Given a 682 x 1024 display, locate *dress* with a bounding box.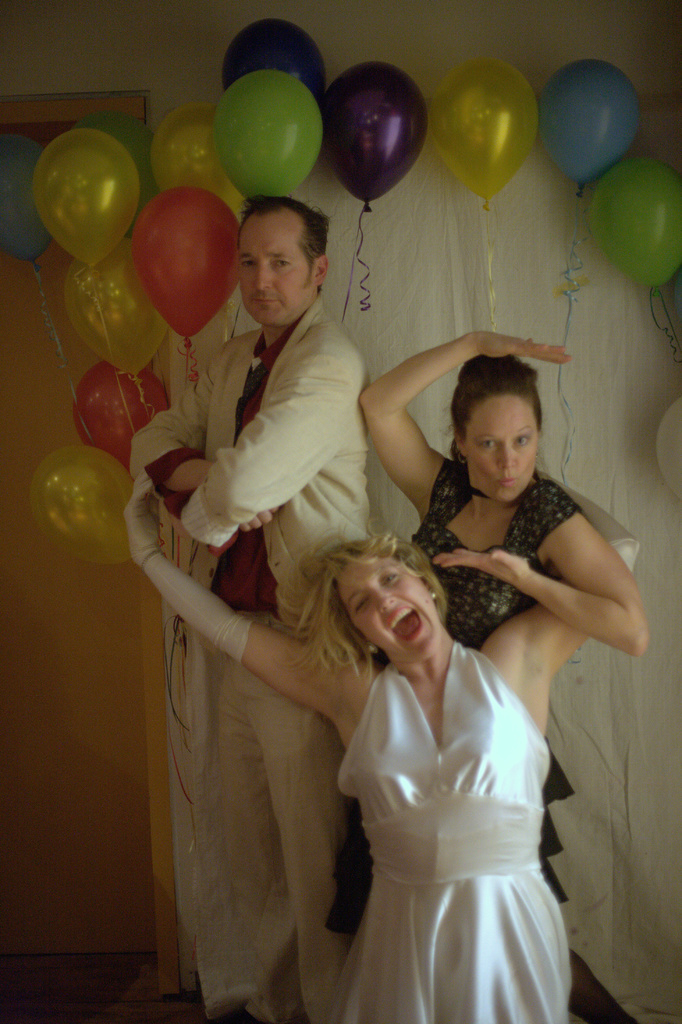
Located: rect(319, 460, 580, 944).
